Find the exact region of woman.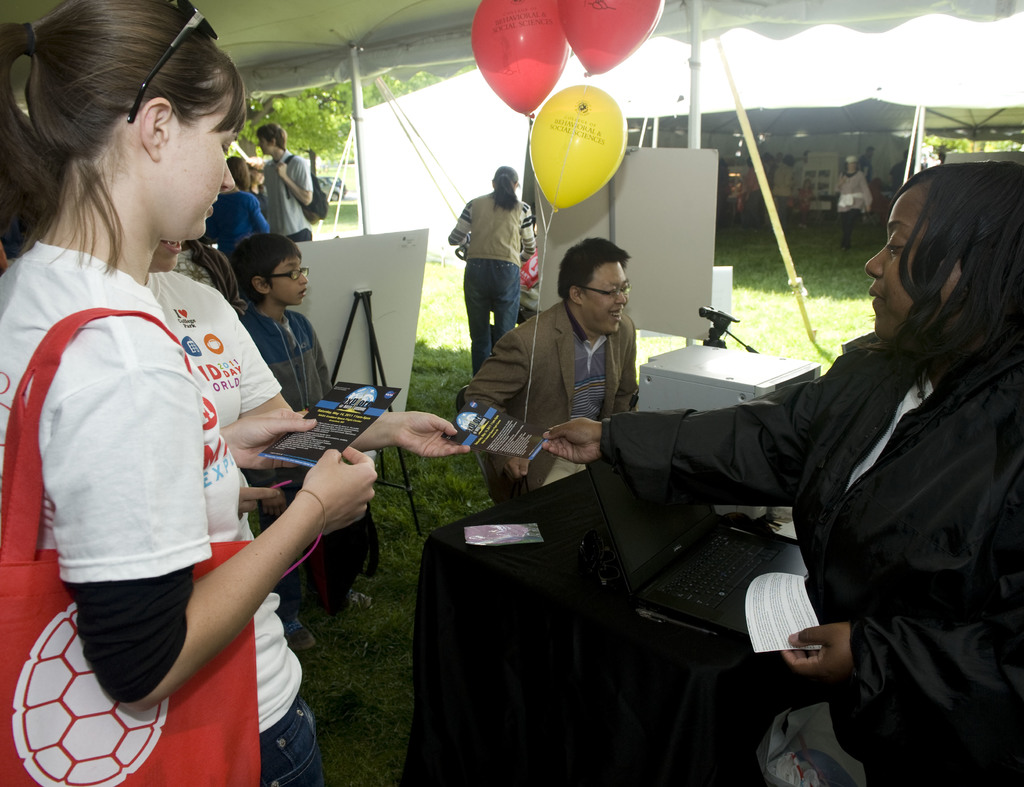
Exact region: l=3, t=13, r=318, b=786.
